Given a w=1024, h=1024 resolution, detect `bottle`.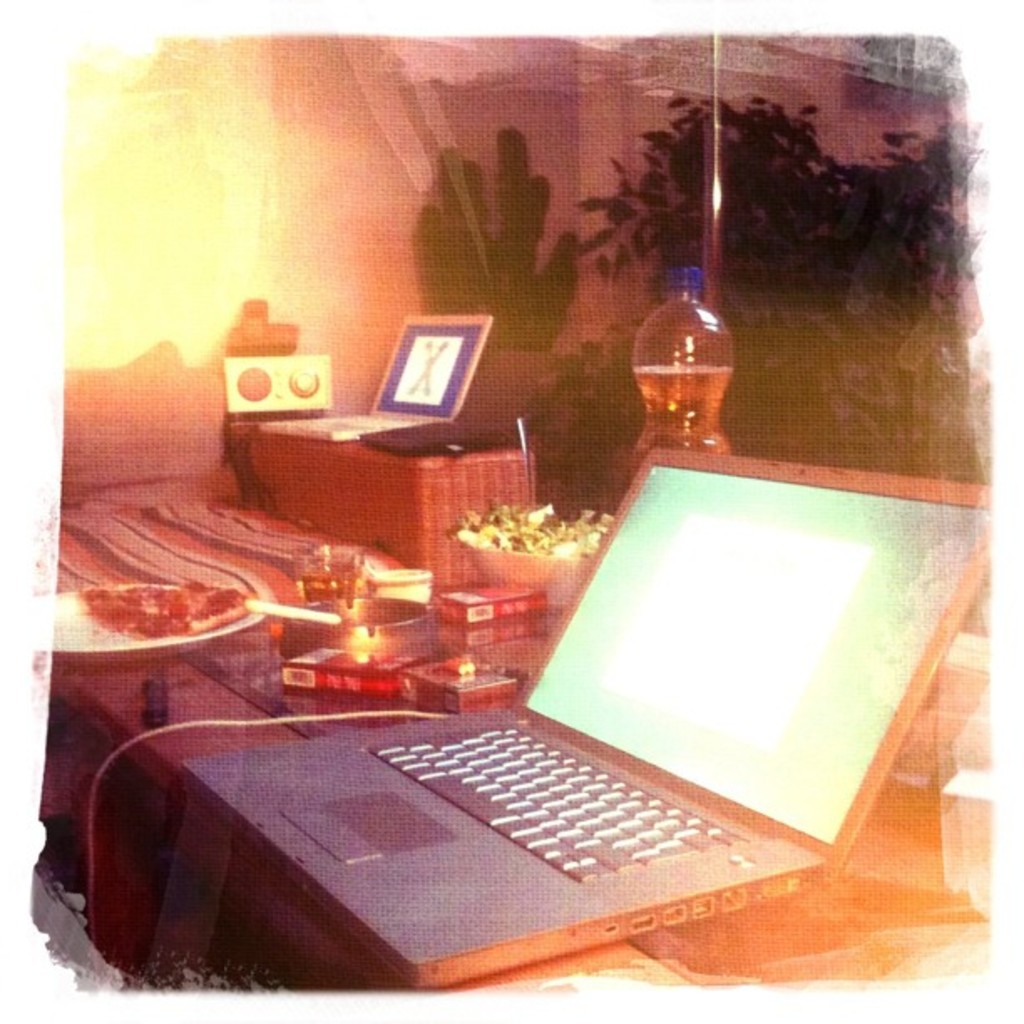
l=616, t=263, r=755, b=477.
